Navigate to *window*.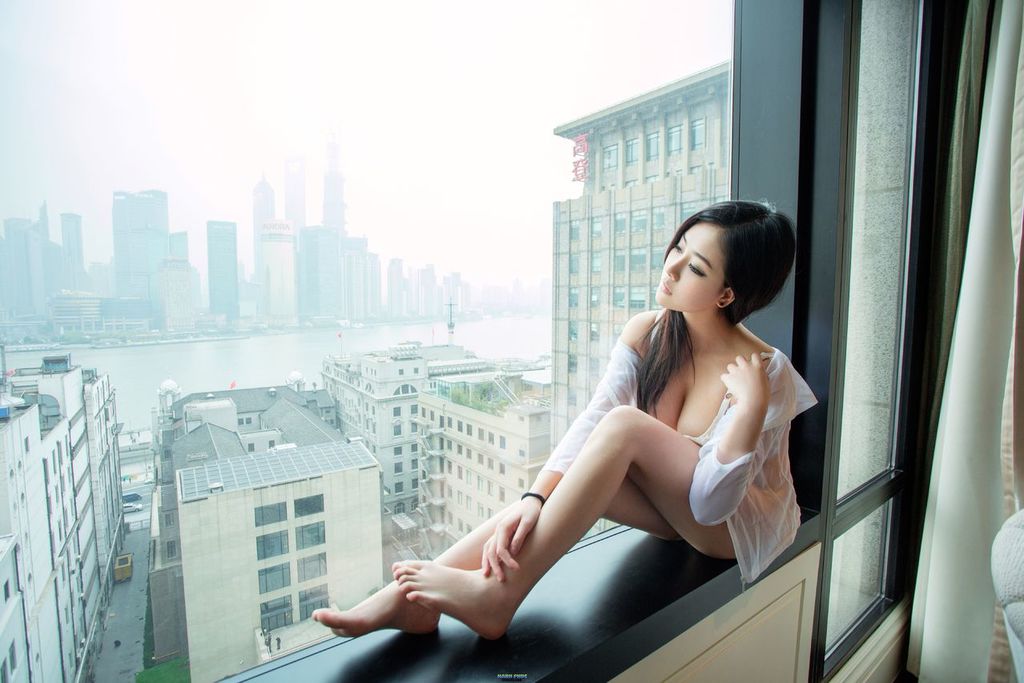
Navigation target: BBox(663, 130, 678, 152).
